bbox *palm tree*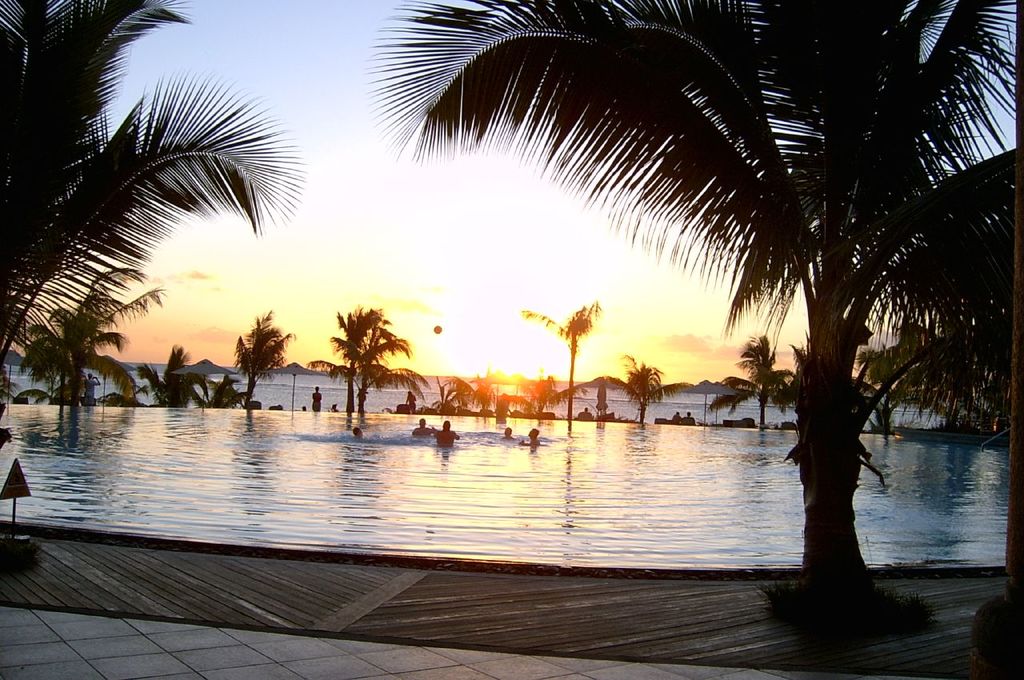
(350, 0, 1016, 630)
